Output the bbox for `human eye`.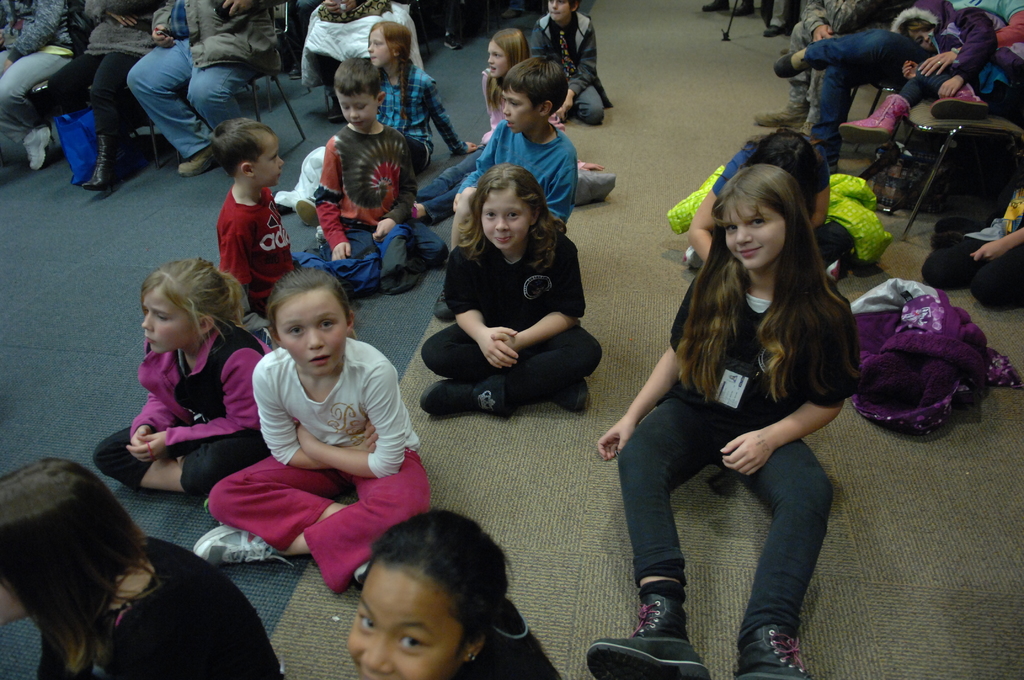
x1=504, y1=213, x2=520, y2=223.
